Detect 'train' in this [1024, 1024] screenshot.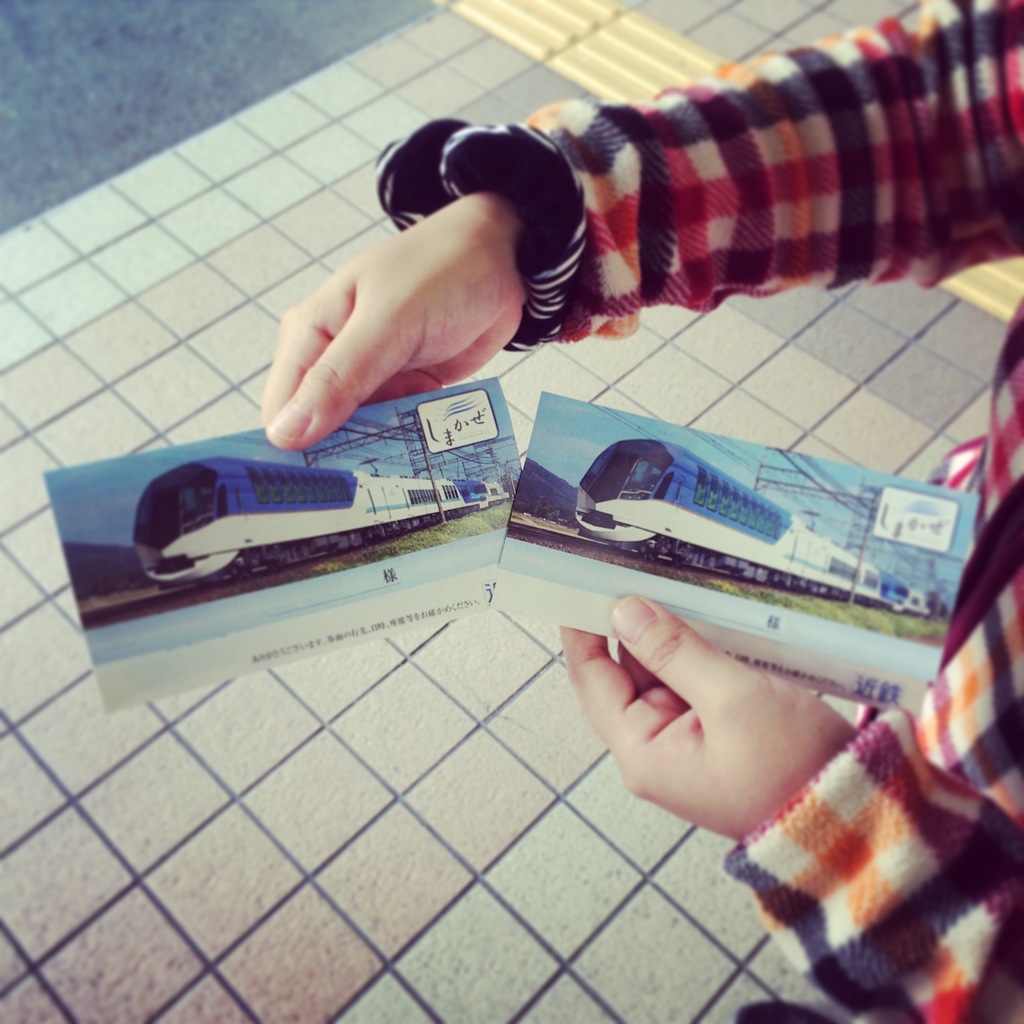
Detection: 570 438 936 614.
